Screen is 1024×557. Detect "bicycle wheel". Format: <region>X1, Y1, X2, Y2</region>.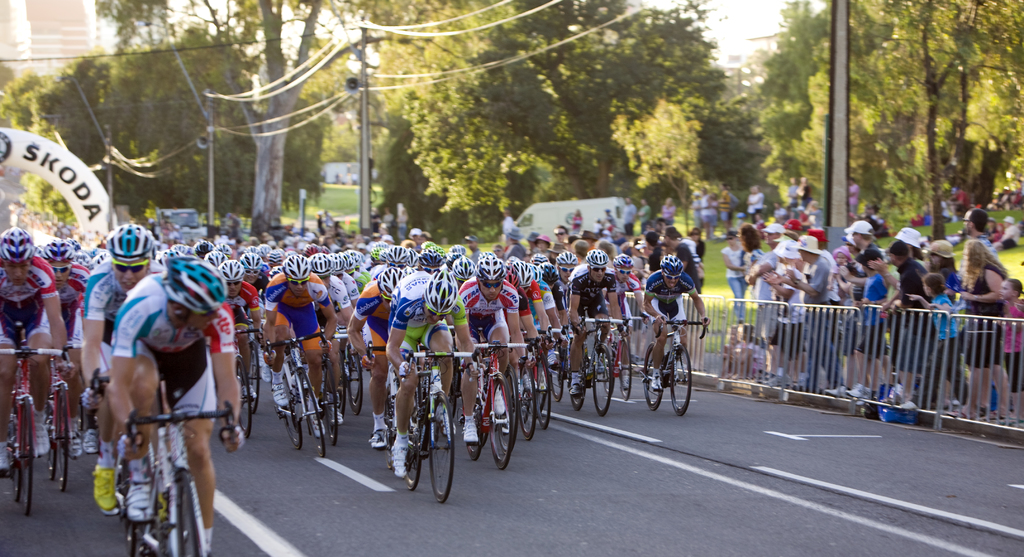
<region>427, 394, 456, 502</region>.
